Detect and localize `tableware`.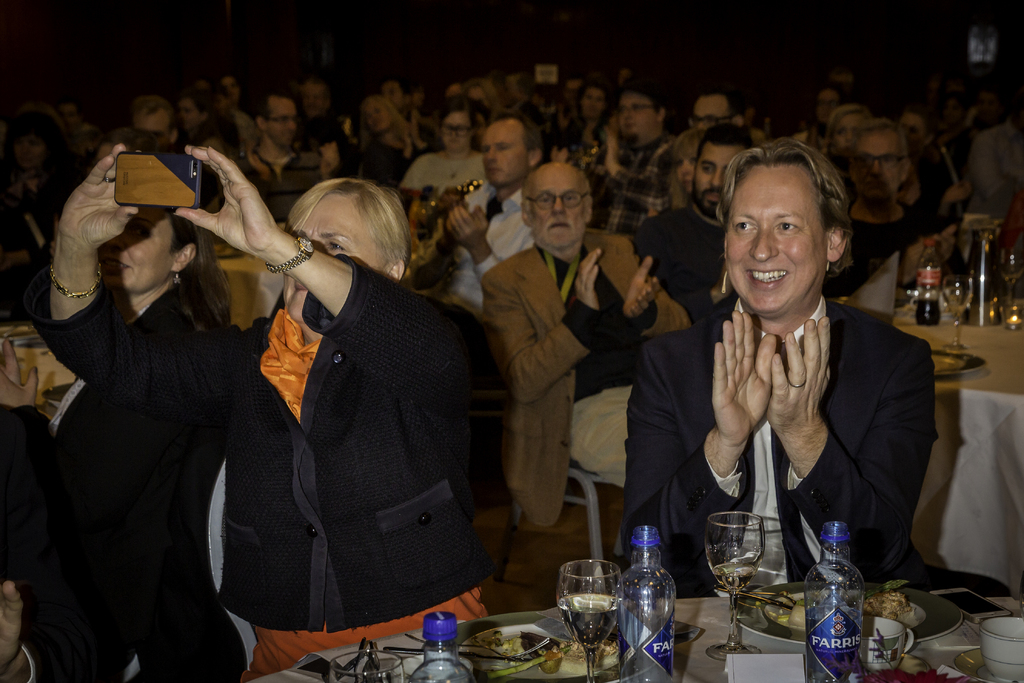
Localized at l=986, t=610, r=1023, b=677.
